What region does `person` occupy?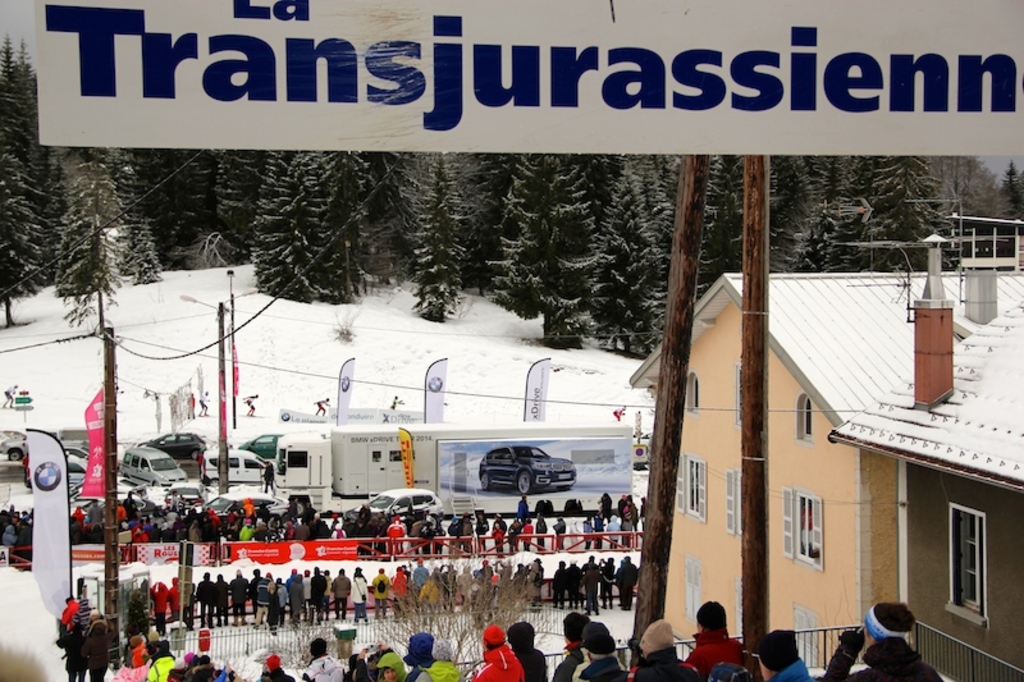
742/626/813/681.
